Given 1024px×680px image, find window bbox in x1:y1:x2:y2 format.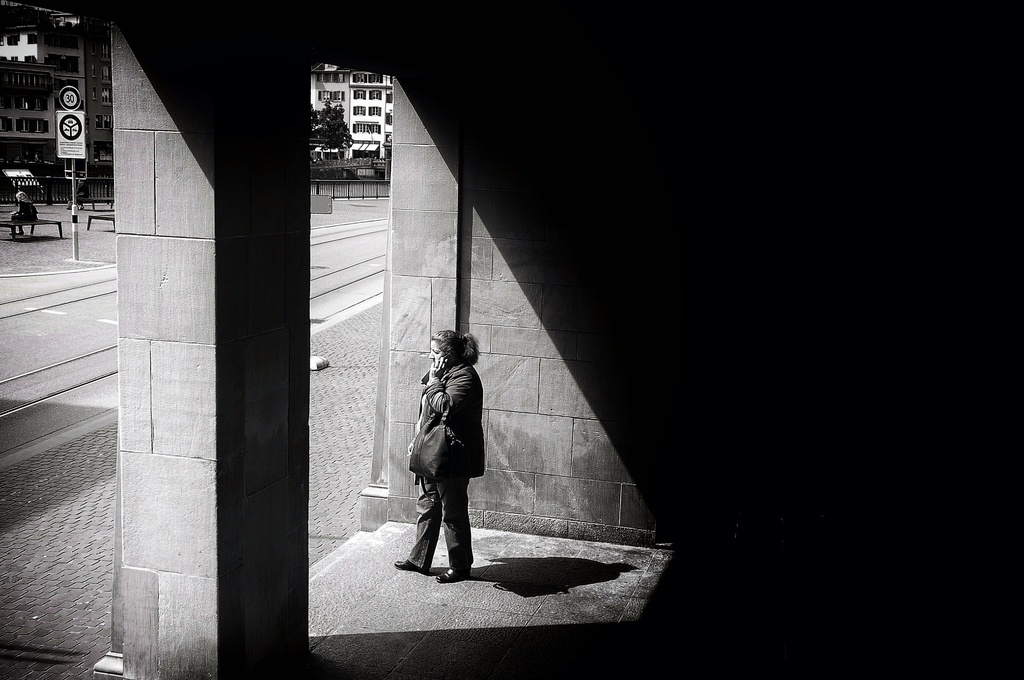
348:74:383:86.
